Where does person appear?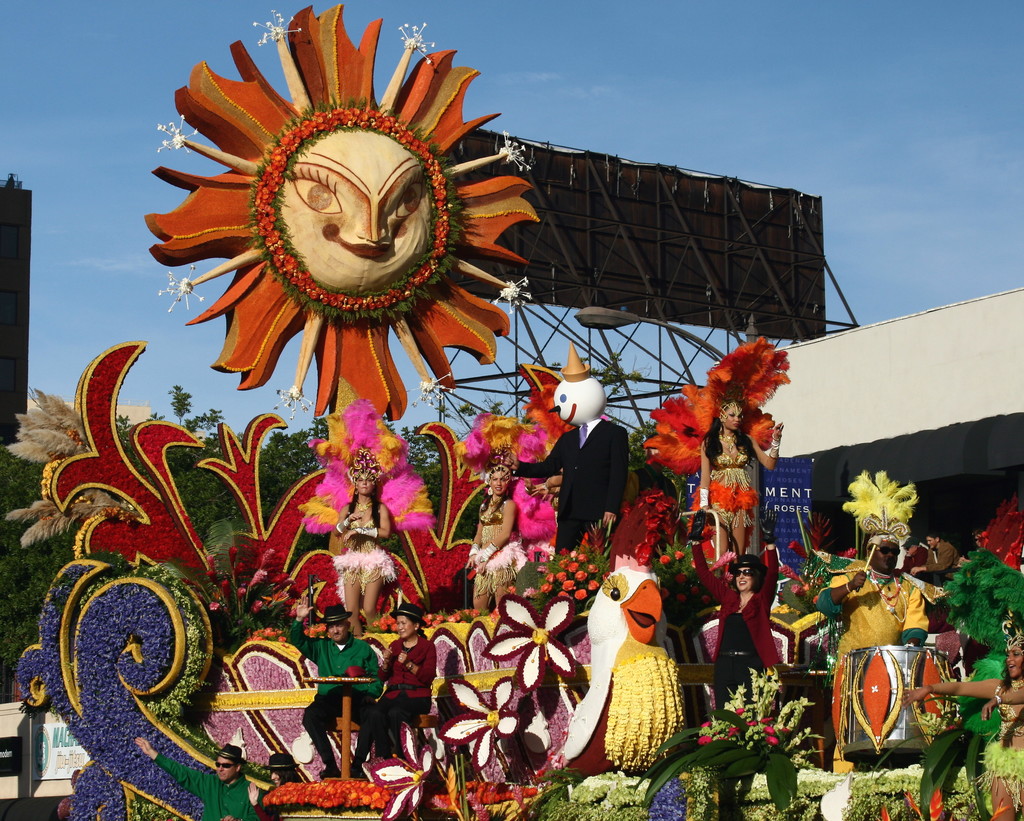
Appears at (left=899, top=537, right=936, bottom=577).
